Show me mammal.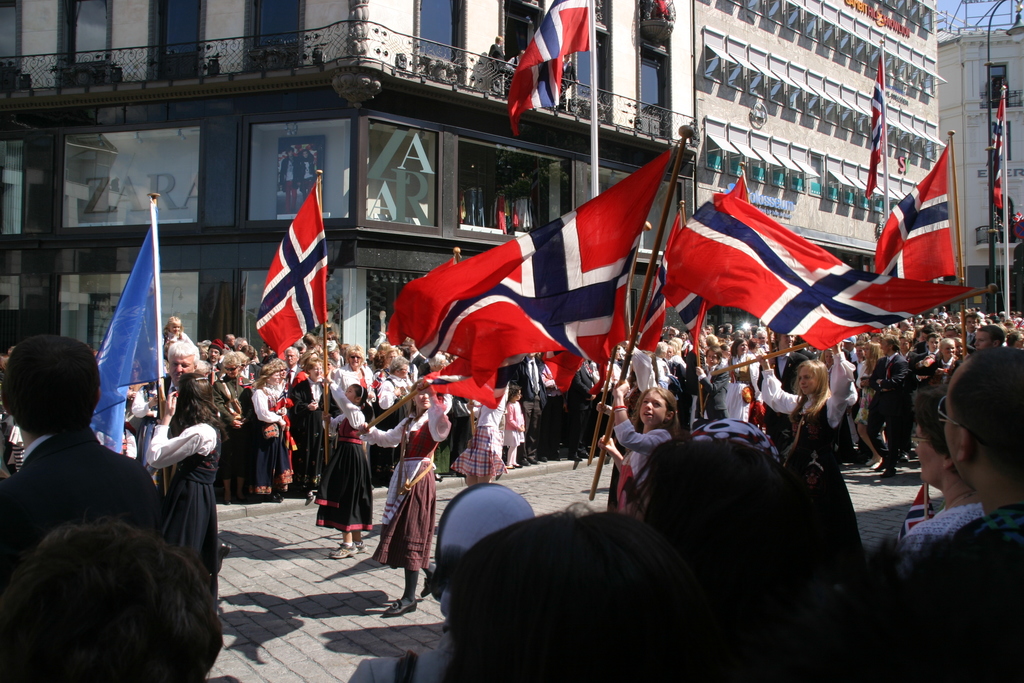
mammal is here: crop(485, 36, 516, 72).
